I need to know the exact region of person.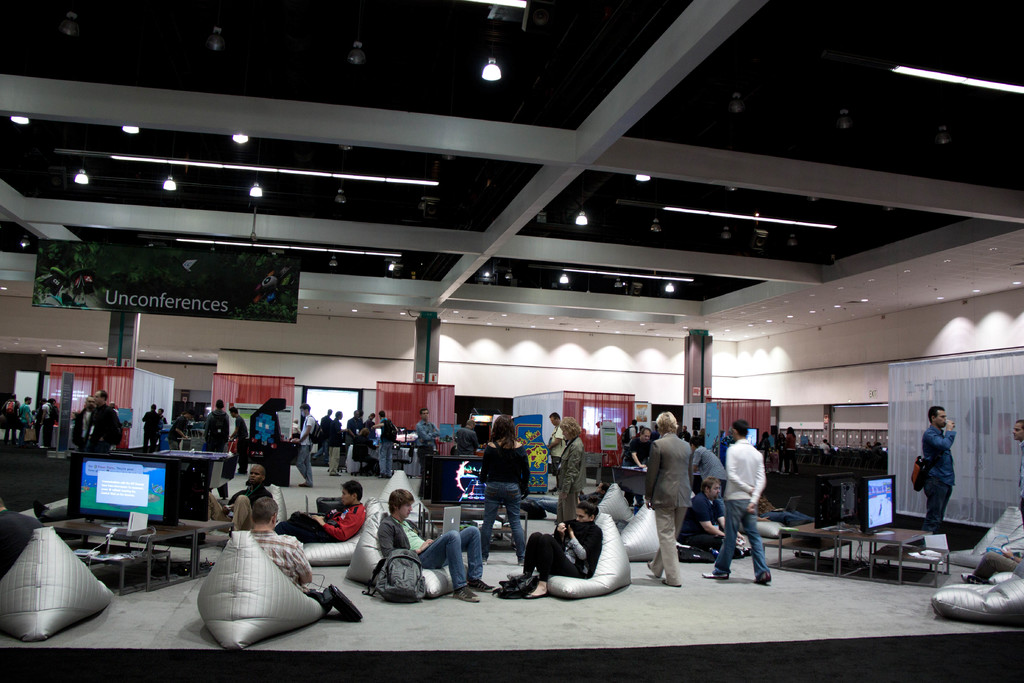
Region: [left=481, top=418, right=527, bottom=569].
